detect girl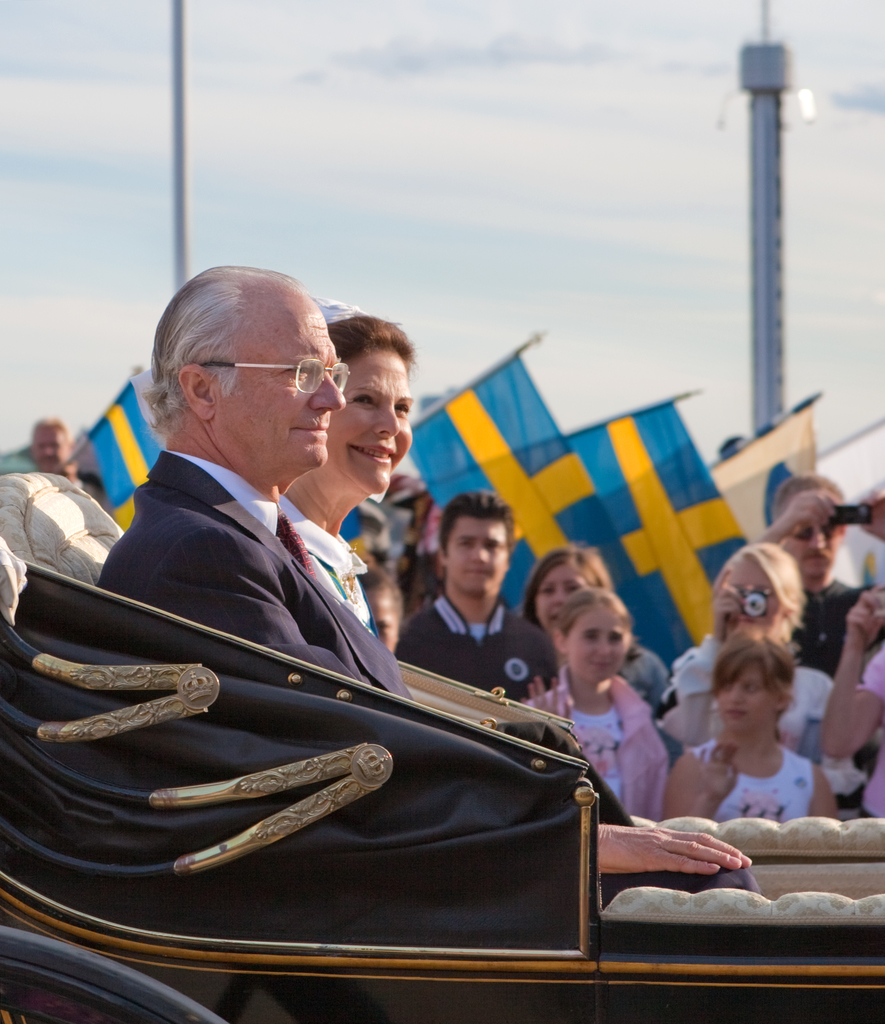
pyautogui.locateOnScreen(667, 540, 834, 749)
